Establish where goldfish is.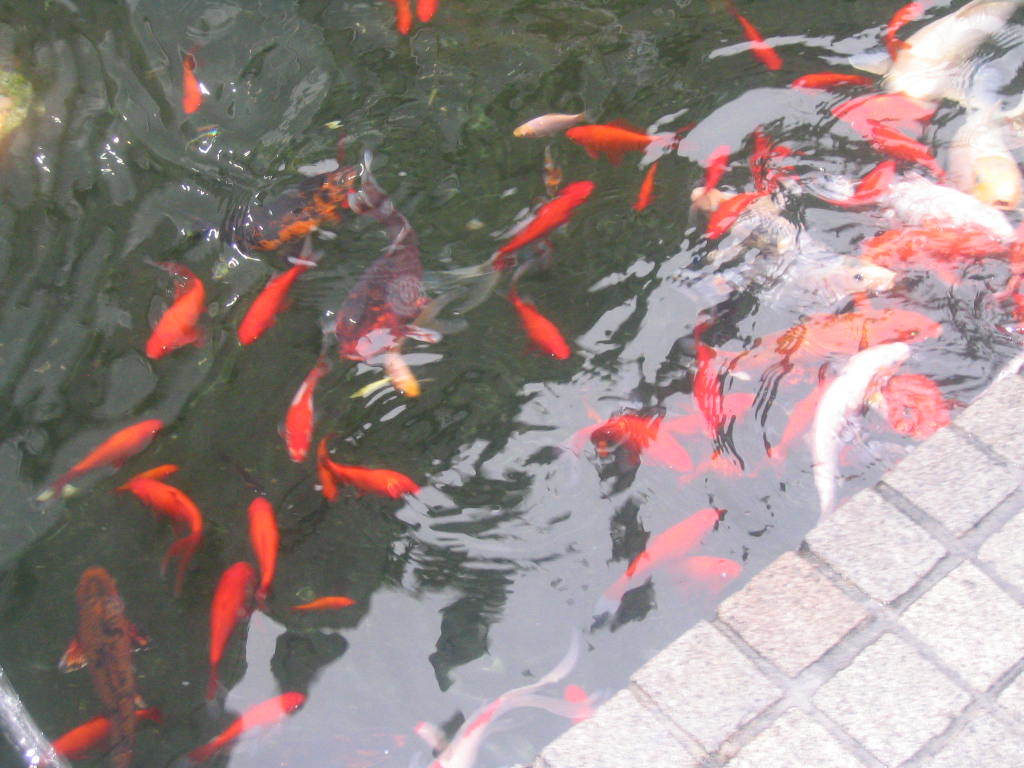
Established at locate(669, 552, 744, 591).
